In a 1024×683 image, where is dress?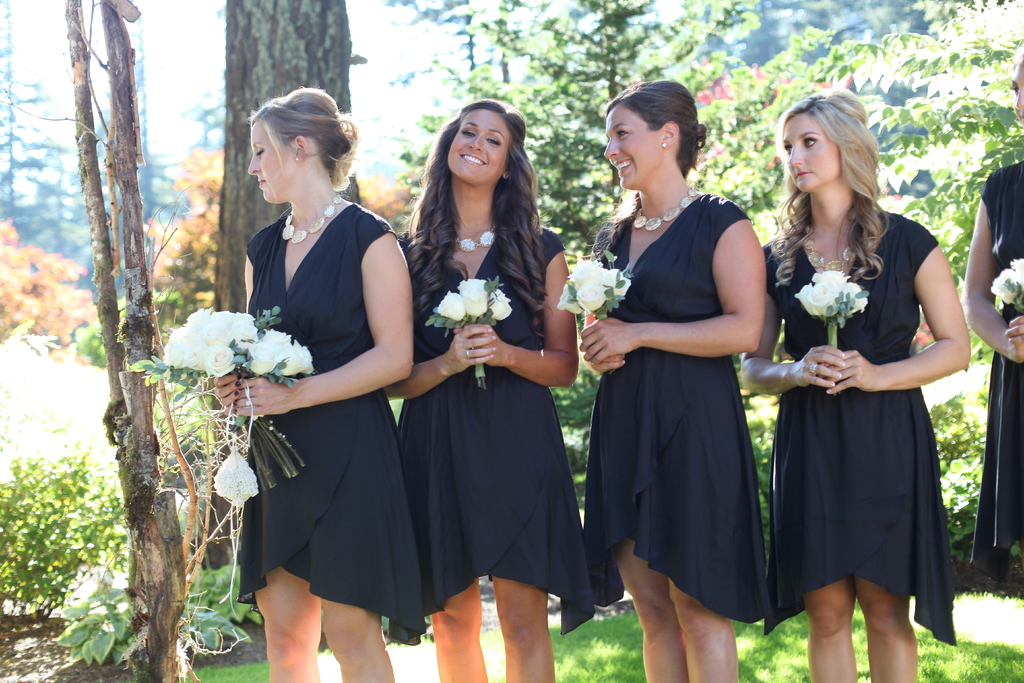
970/161/1023/582.
